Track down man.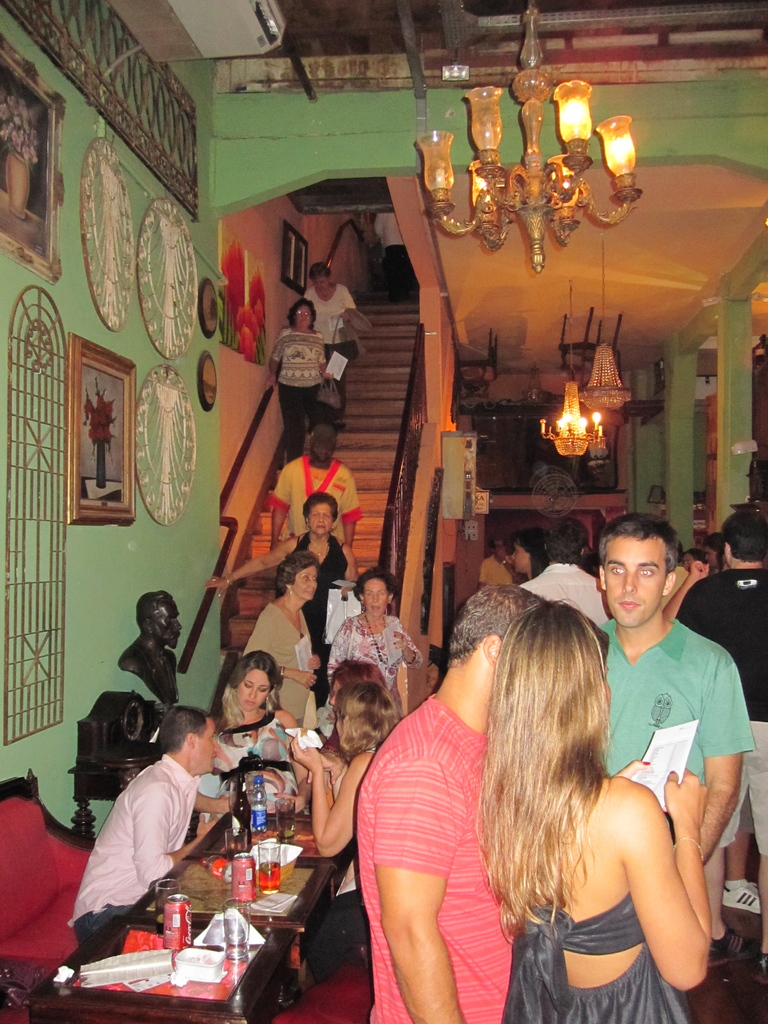
Tracked to {"left": 115, "top": 587, "right": 182, "bottom": 708}.
